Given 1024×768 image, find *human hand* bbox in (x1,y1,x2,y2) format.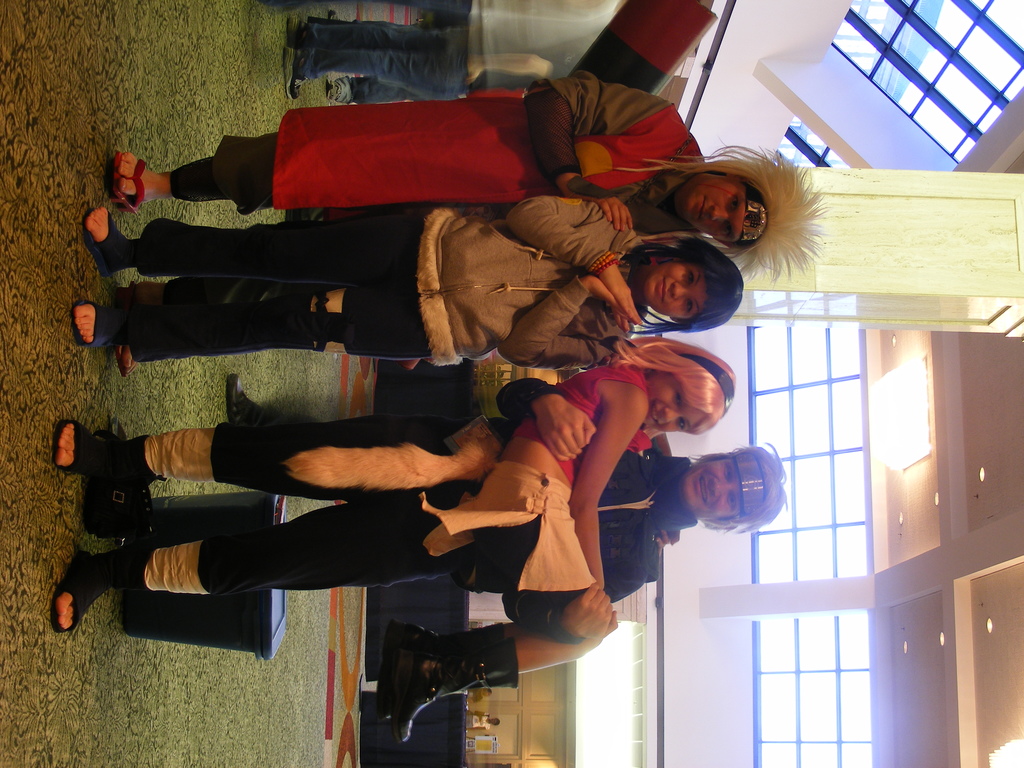
(580,276,634,332).
